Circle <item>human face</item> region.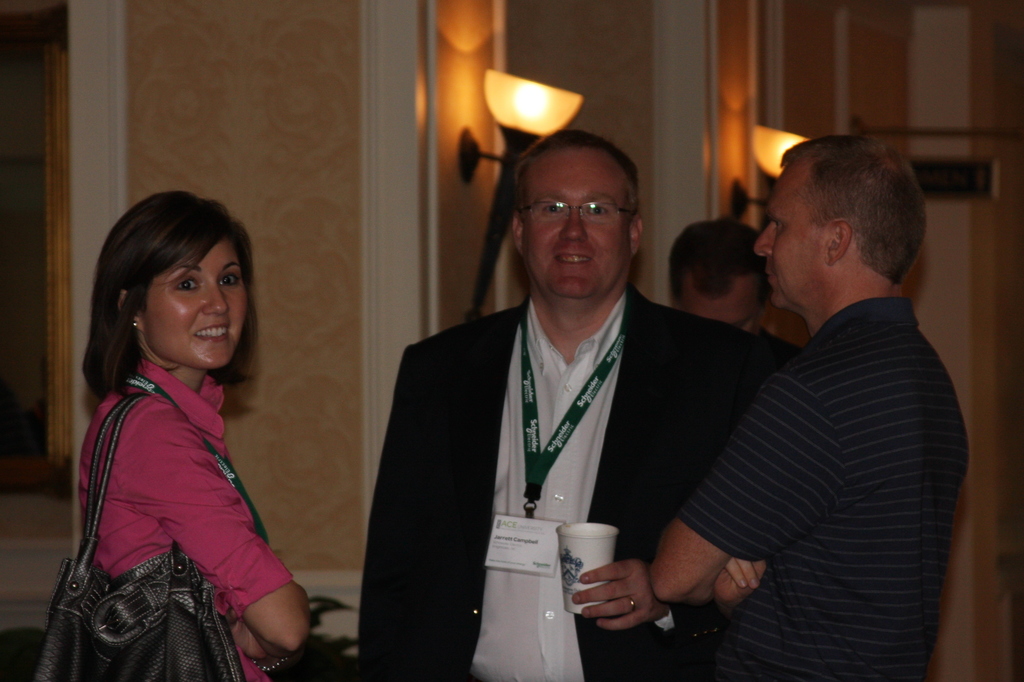
Region: bbox=(140, 243, 251, 375).
